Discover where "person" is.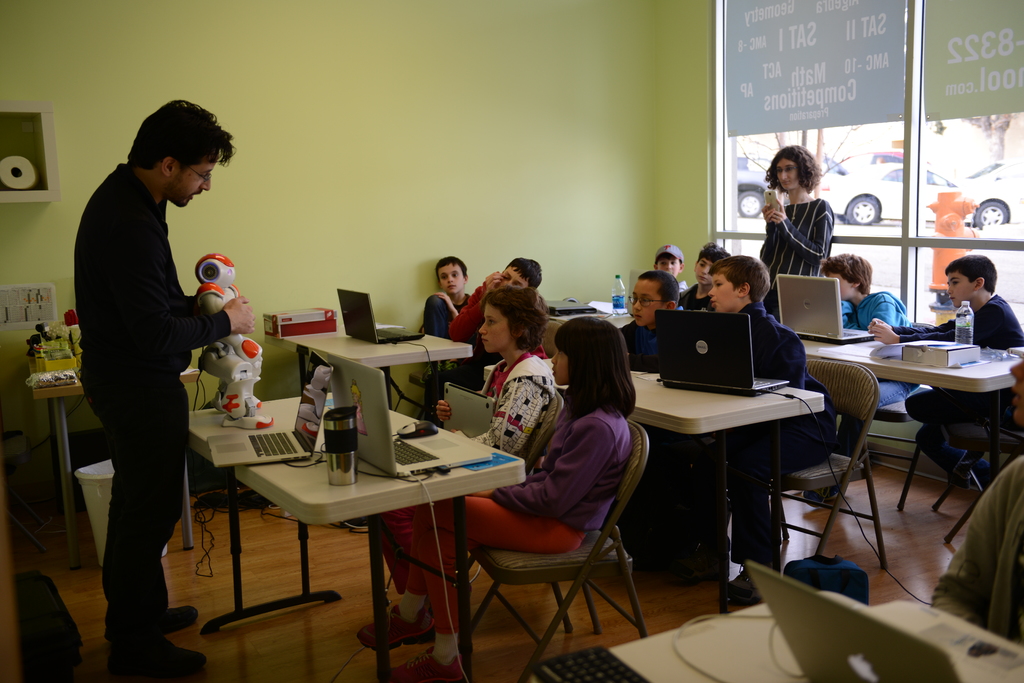
Discovered at <region>432, 252, 474, 311</region>.
